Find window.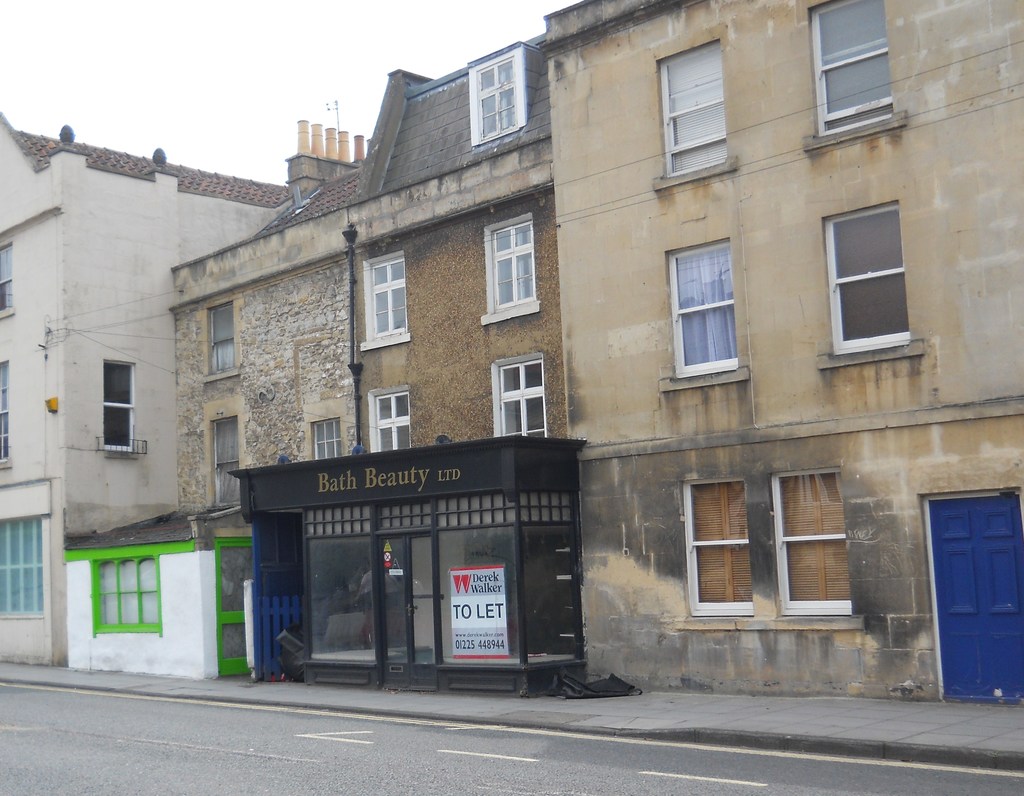
x1=102, y1=356, x2=134, y2=450.
